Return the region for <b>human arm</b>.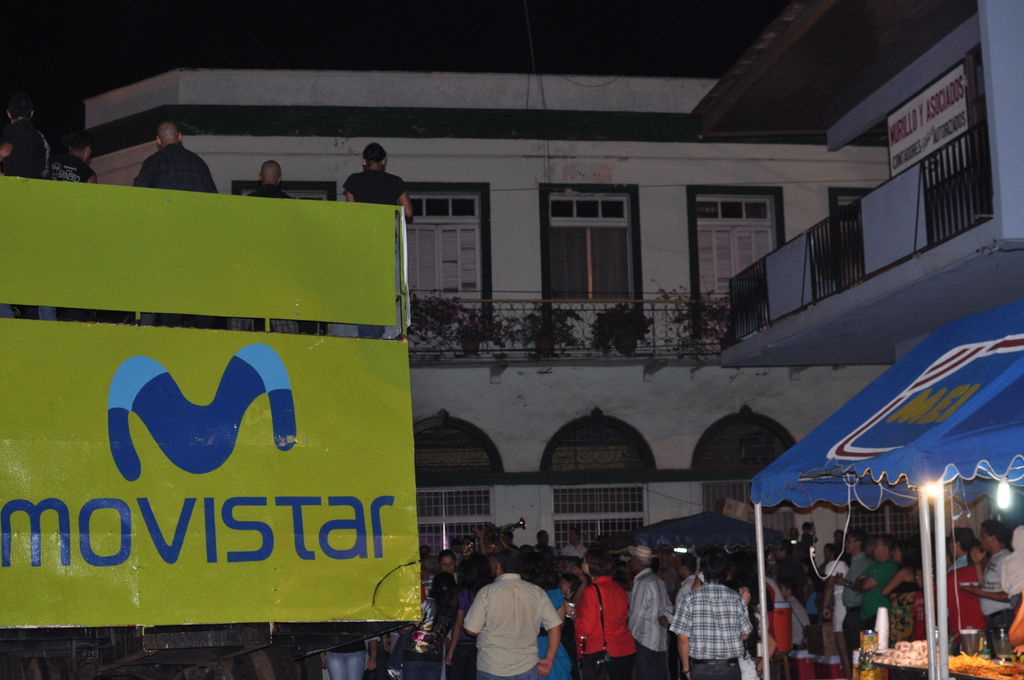
box(132, 166, 154, 186).
